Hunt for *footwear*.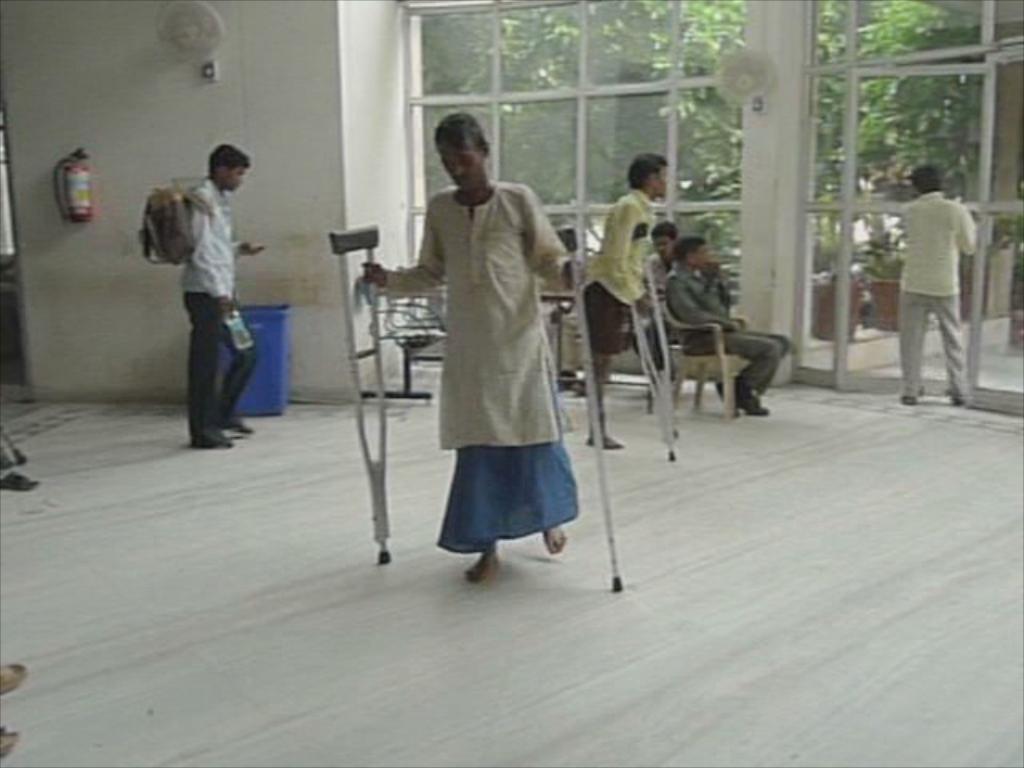
Hunted down at left=0, top=722, right=24, bottom=760.
